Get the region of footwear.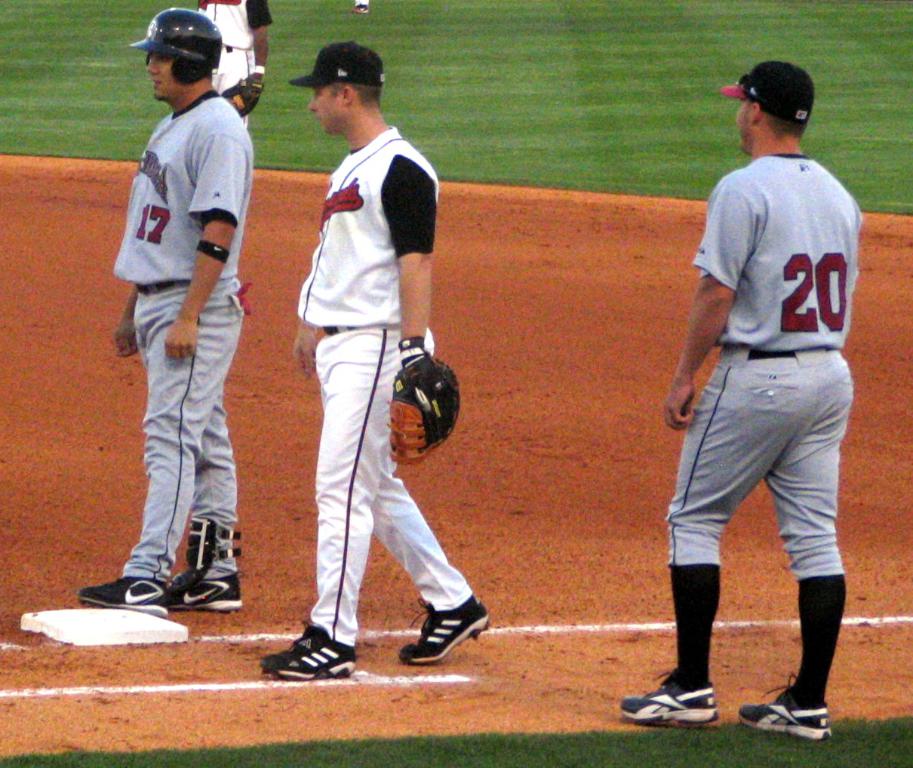
275:615:357:690.
